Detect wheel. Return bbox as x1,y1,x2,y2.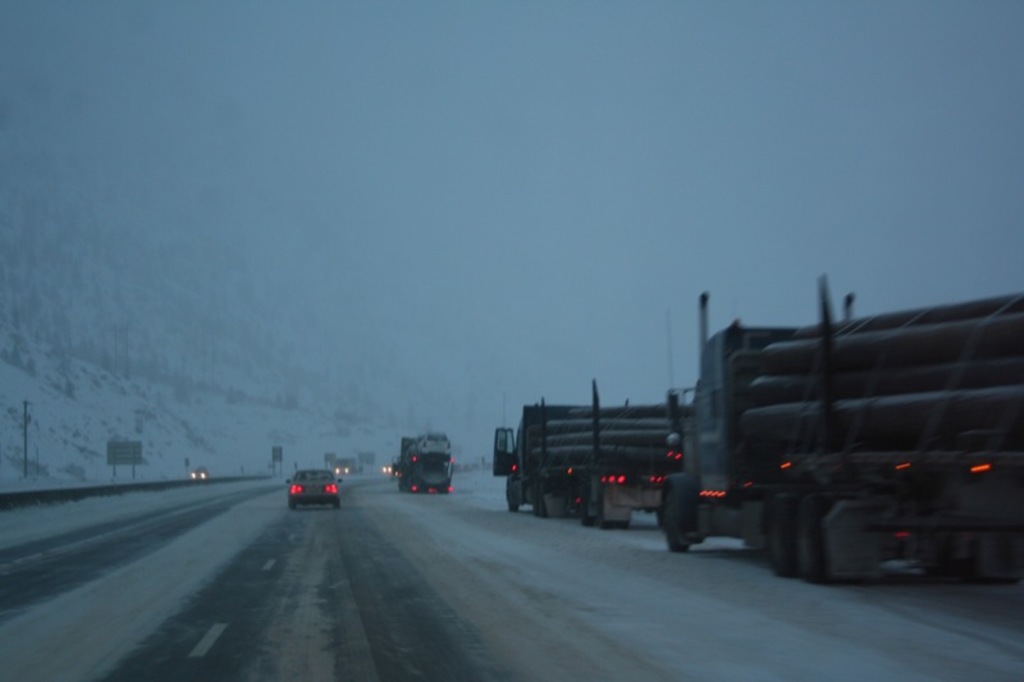
582,500,594,525.
